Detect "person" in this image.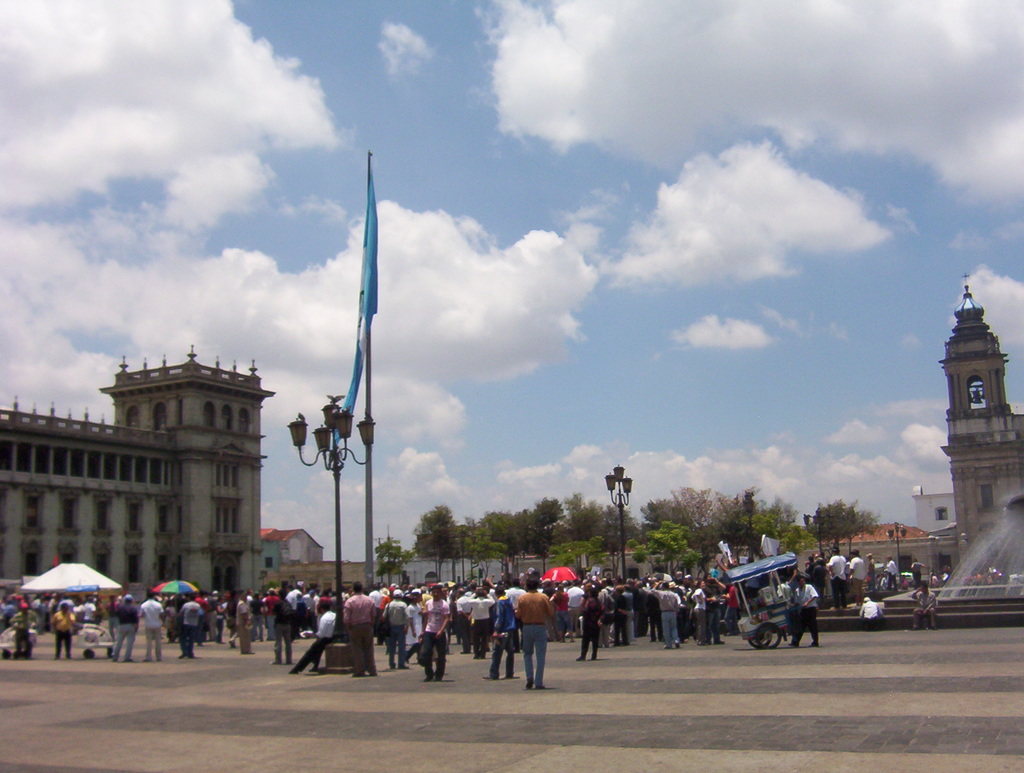
Detection: Rect(824, 544, 854, 609).
